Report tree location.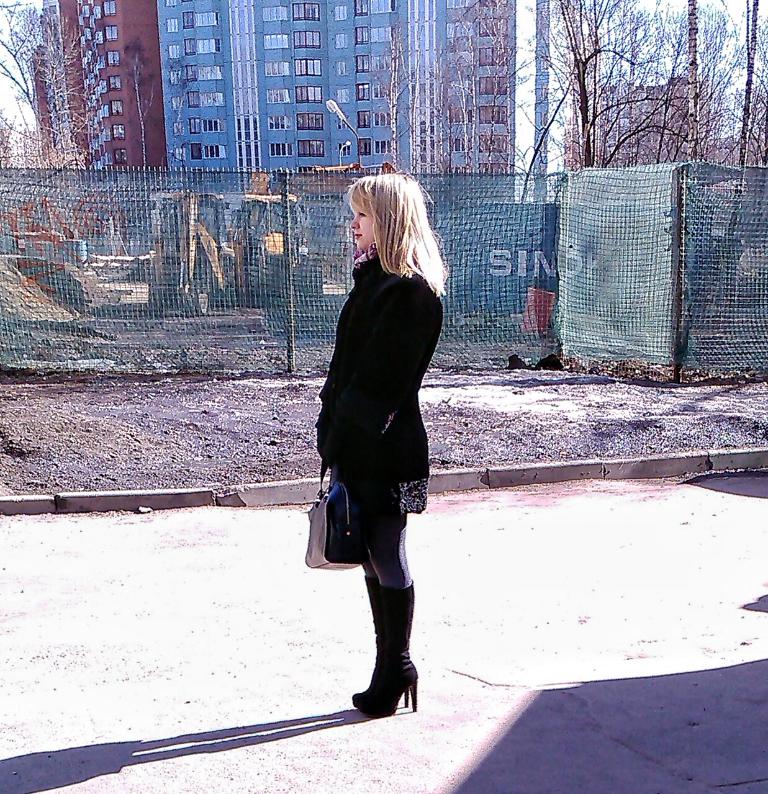
Report: [0,0,104,168].
